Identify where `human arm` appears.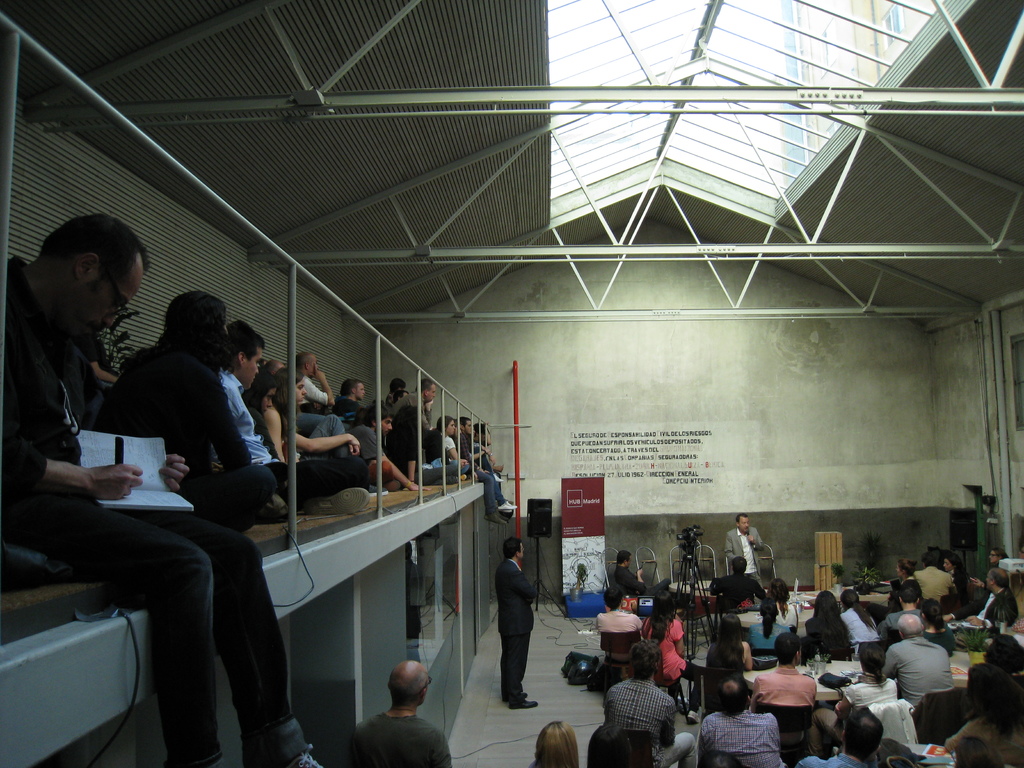
Appears at [966,600,1007,628].
